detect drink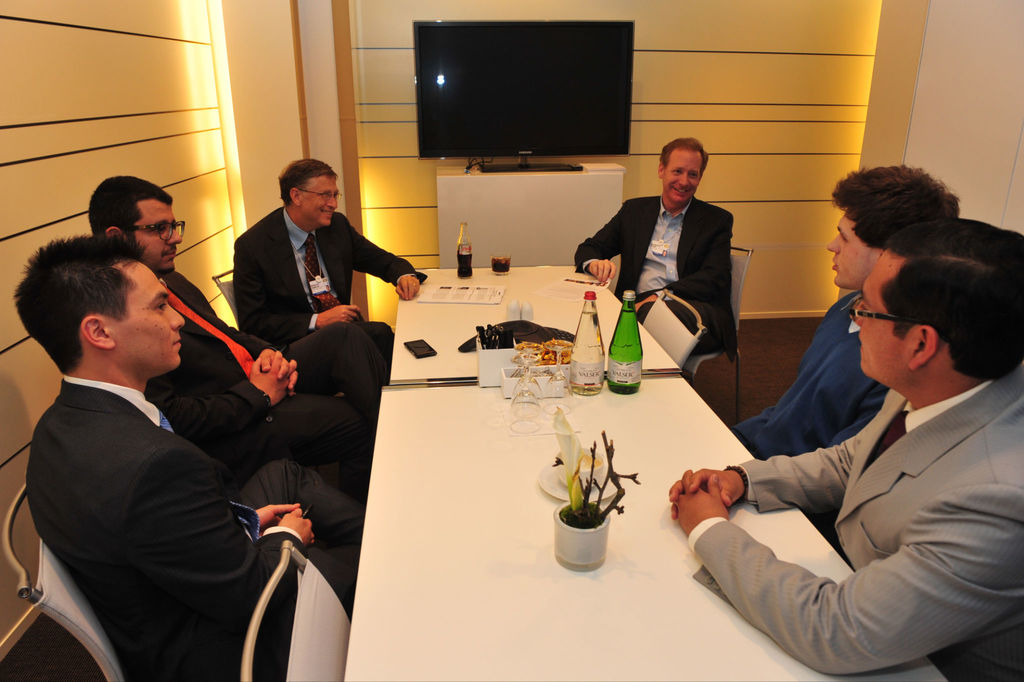
582,452,601,469
